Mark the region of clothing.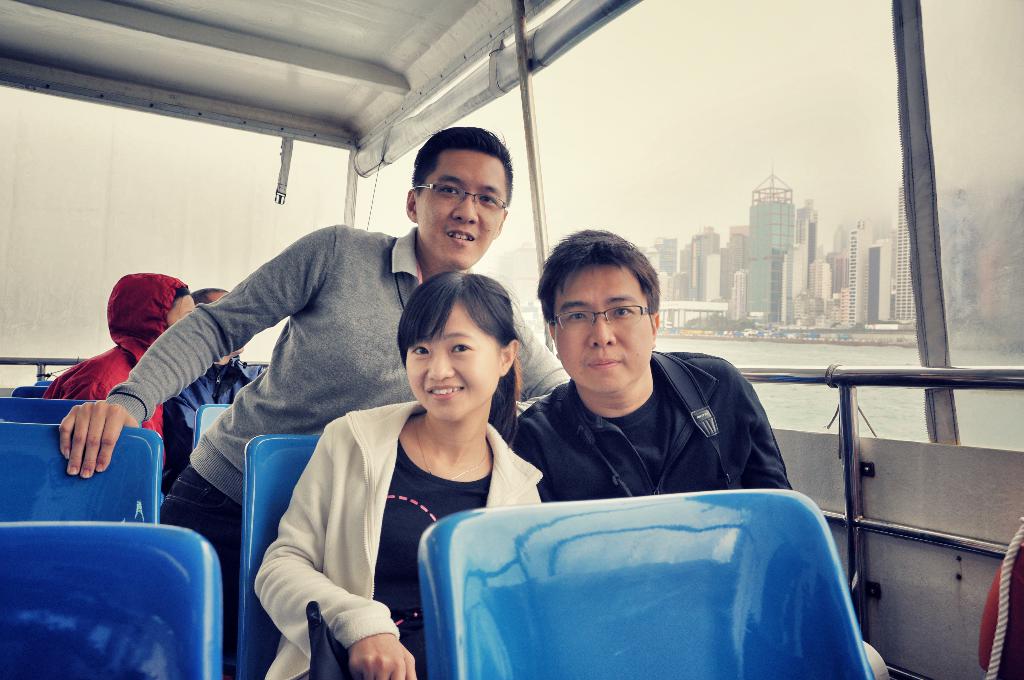
Region: x1=253 y1=403 x2=545 y2=679.
